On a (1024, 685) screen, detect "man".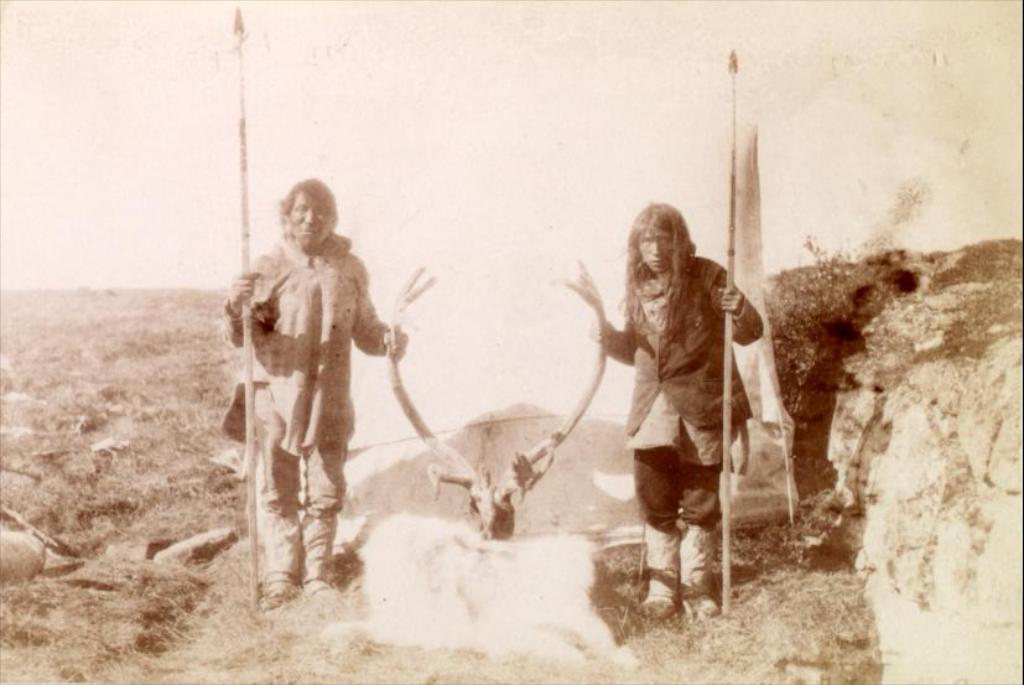
l=204, t=166, r=405, b=624.
